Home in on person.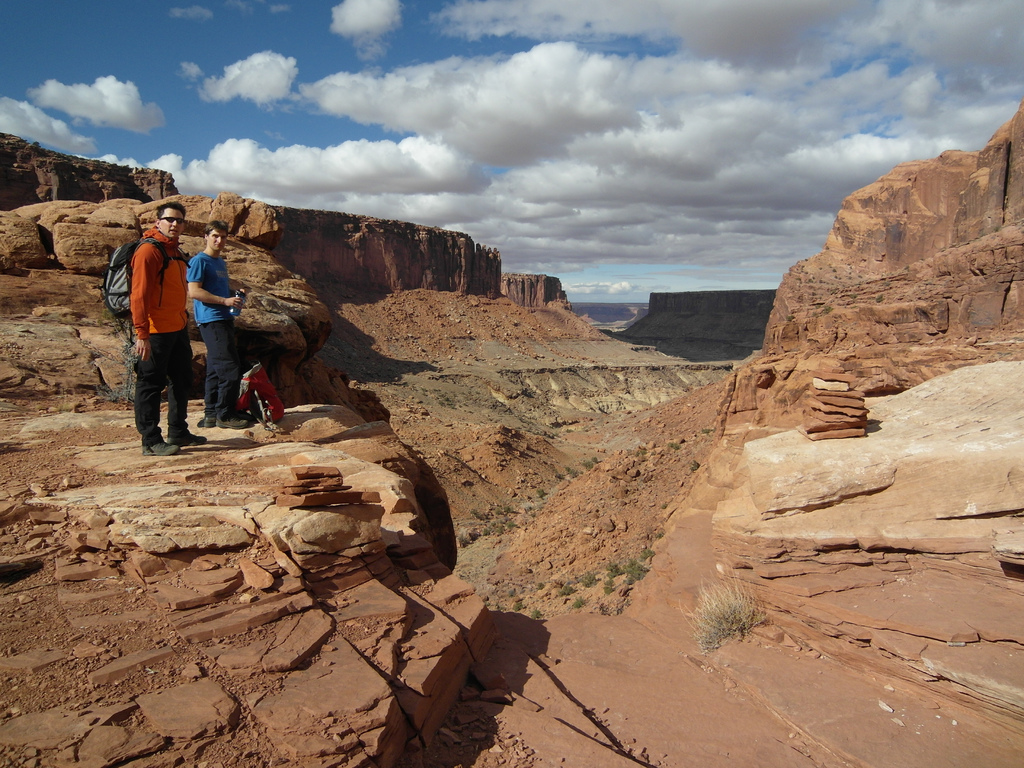
Homed in at (120, 204, 218, 456).
